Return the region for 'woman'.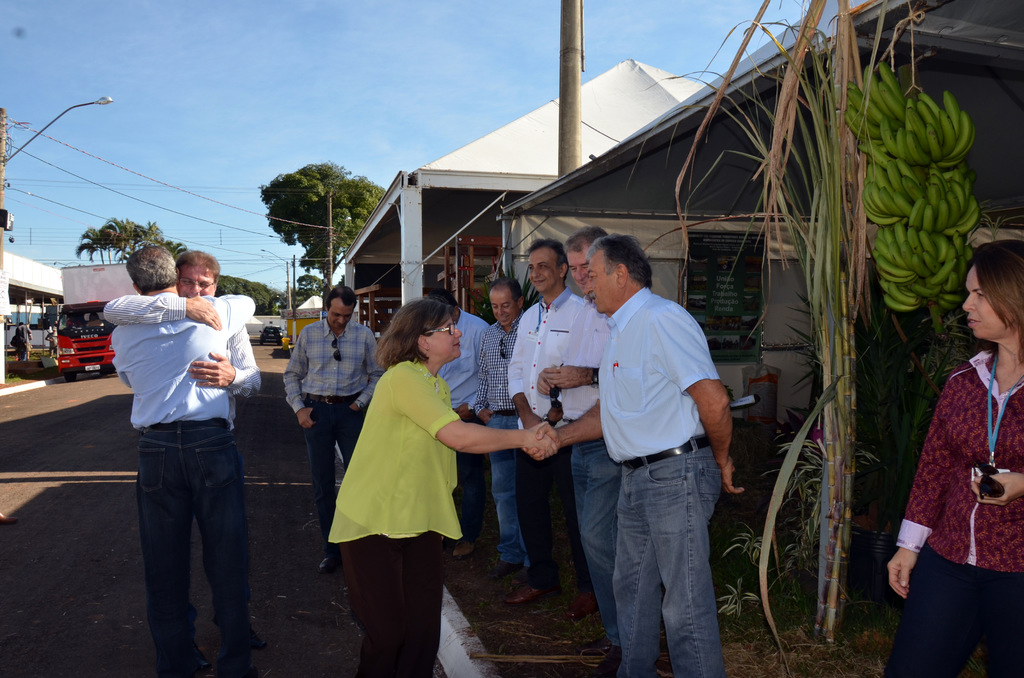
detection(877, 206, 1015, 668).
